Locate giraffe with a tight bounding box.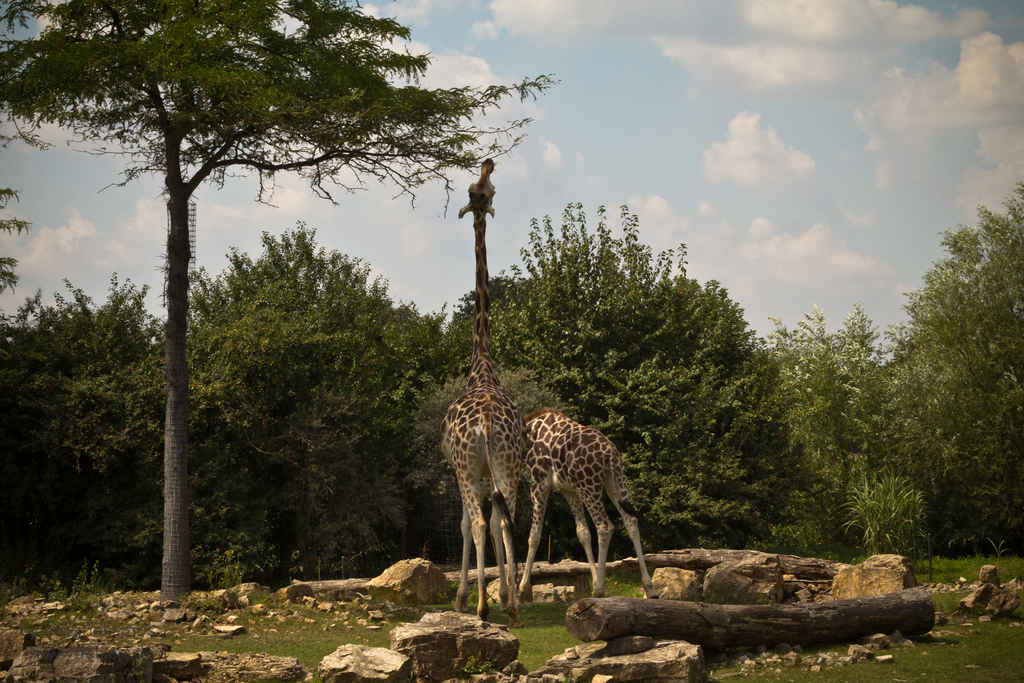
439, 158, 523, 628.
